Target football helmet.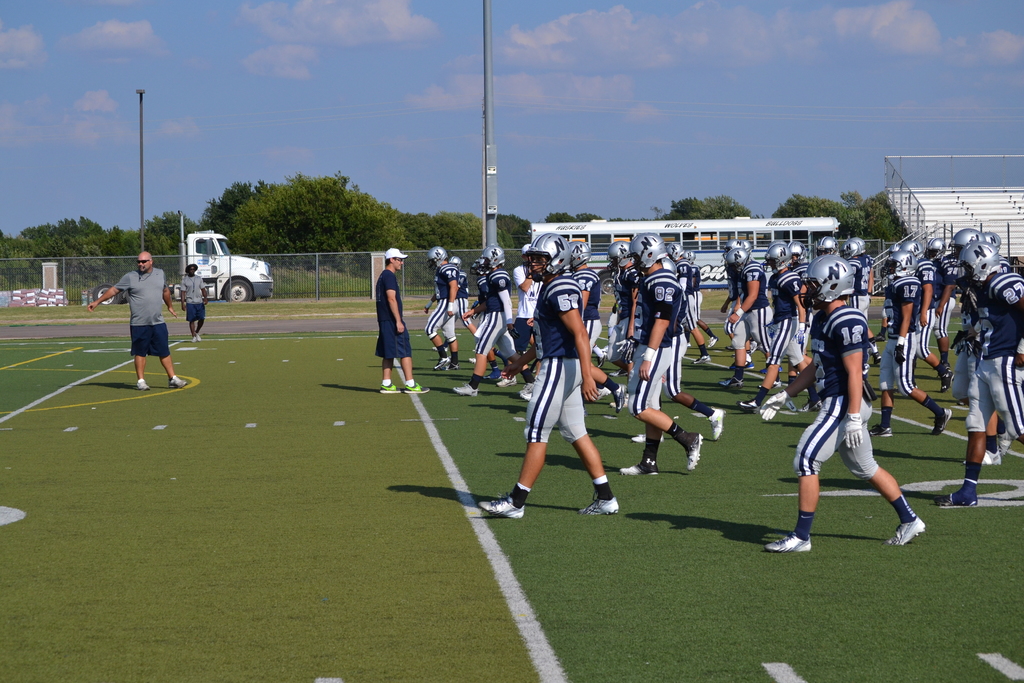
Target region: [x1=631, y1=235, x2=661, y2=267].
